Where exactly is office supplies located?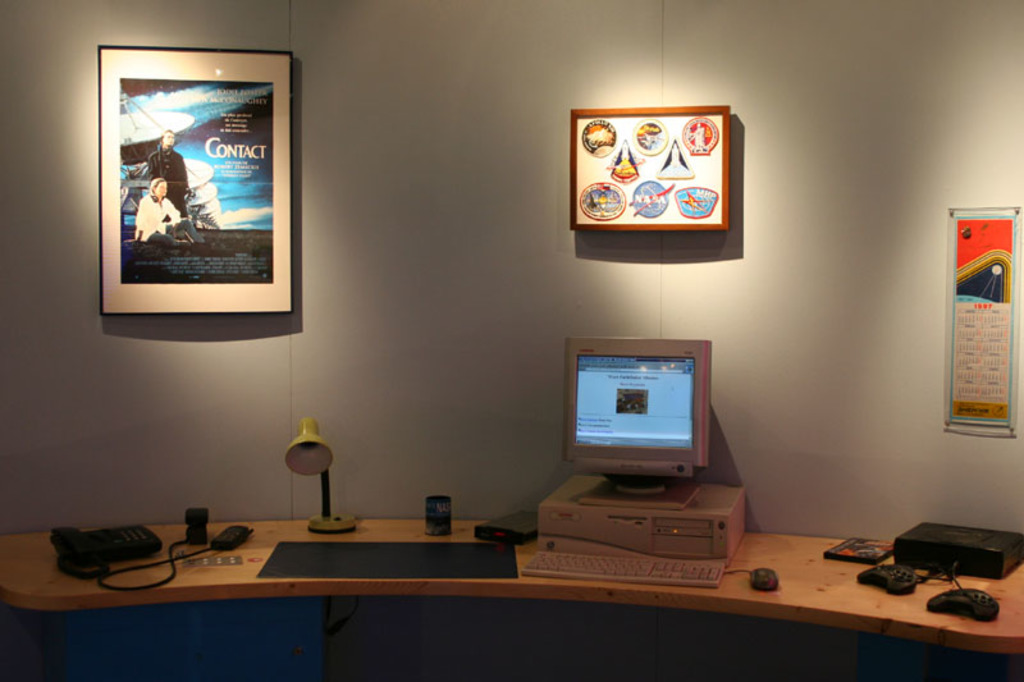
Its bounding box is Rect(744, 560, 780, 590).
